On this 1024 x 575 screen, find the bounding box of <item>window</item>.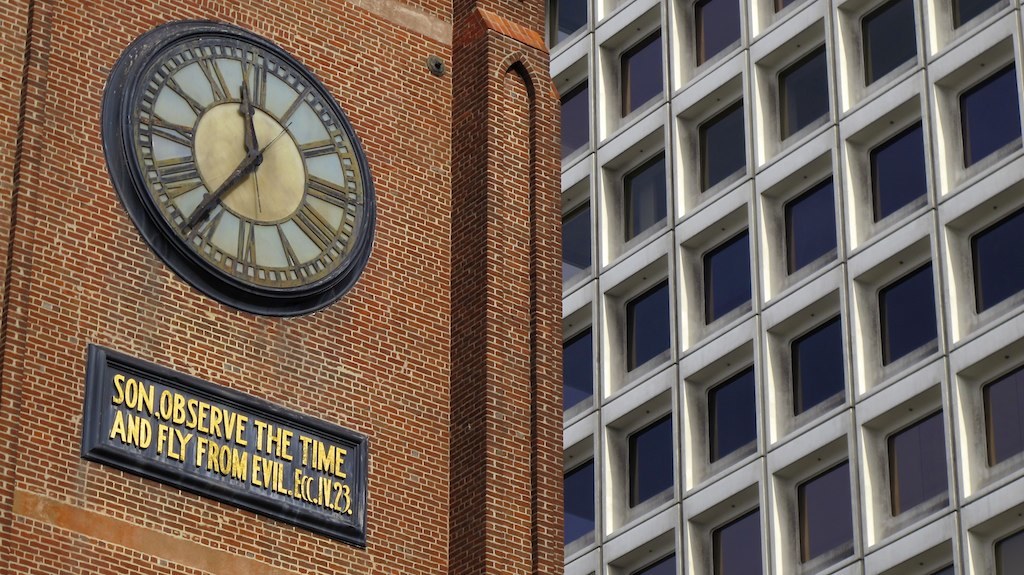
Bounding box: 690,0,743,69.
